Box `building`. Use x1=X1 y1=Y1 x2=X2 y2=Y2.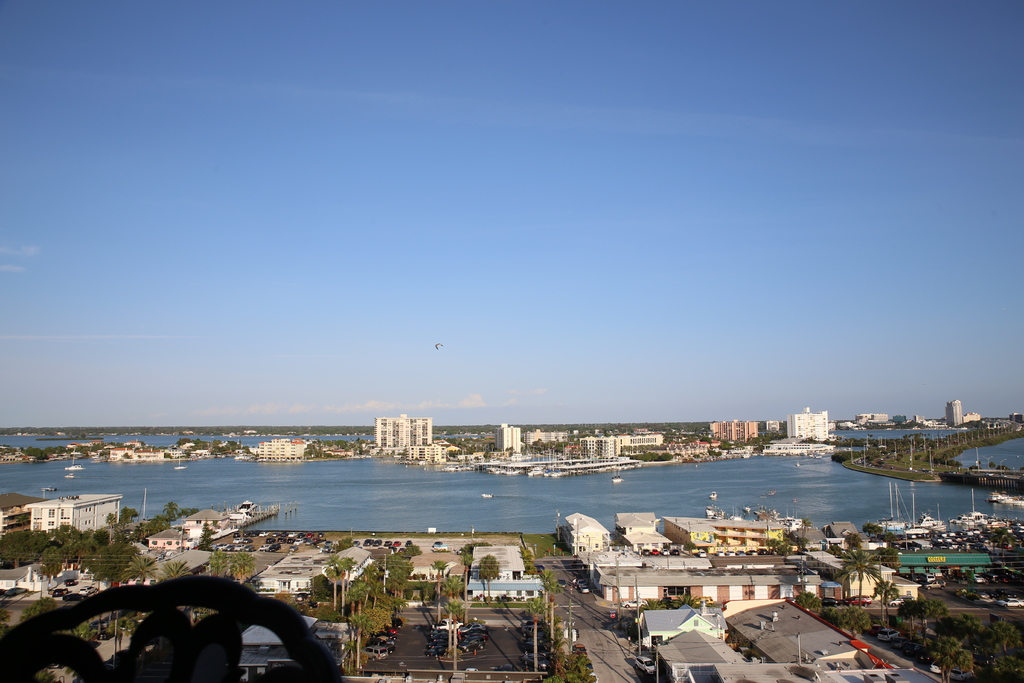
x1=237 y1=616 x2=349 y2=682.
